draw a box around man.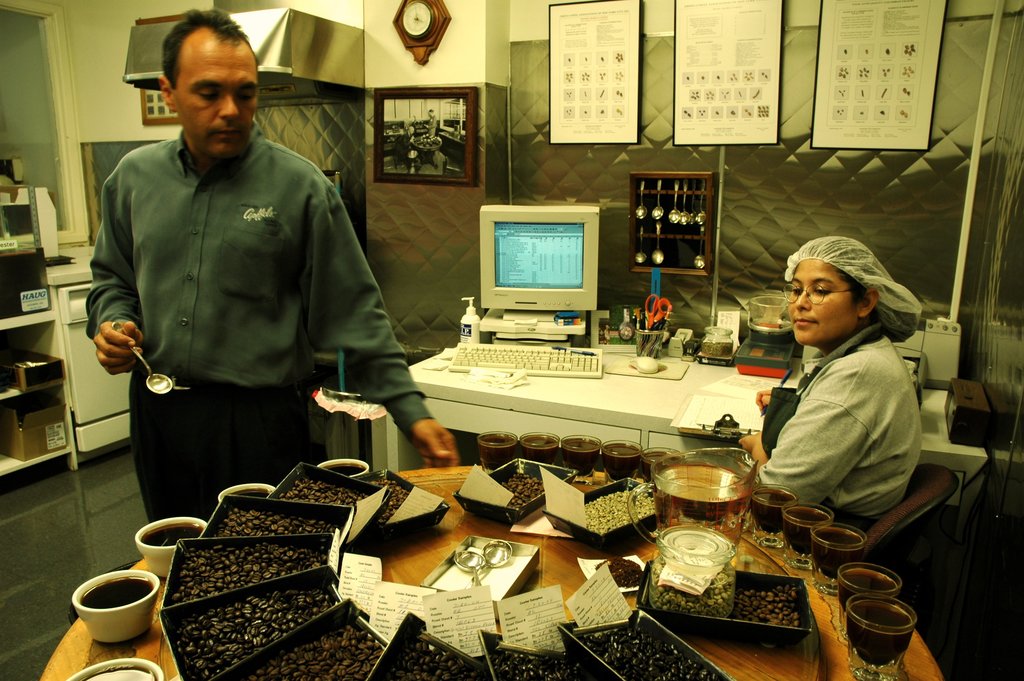
box=[424, 107, 435, 136].
